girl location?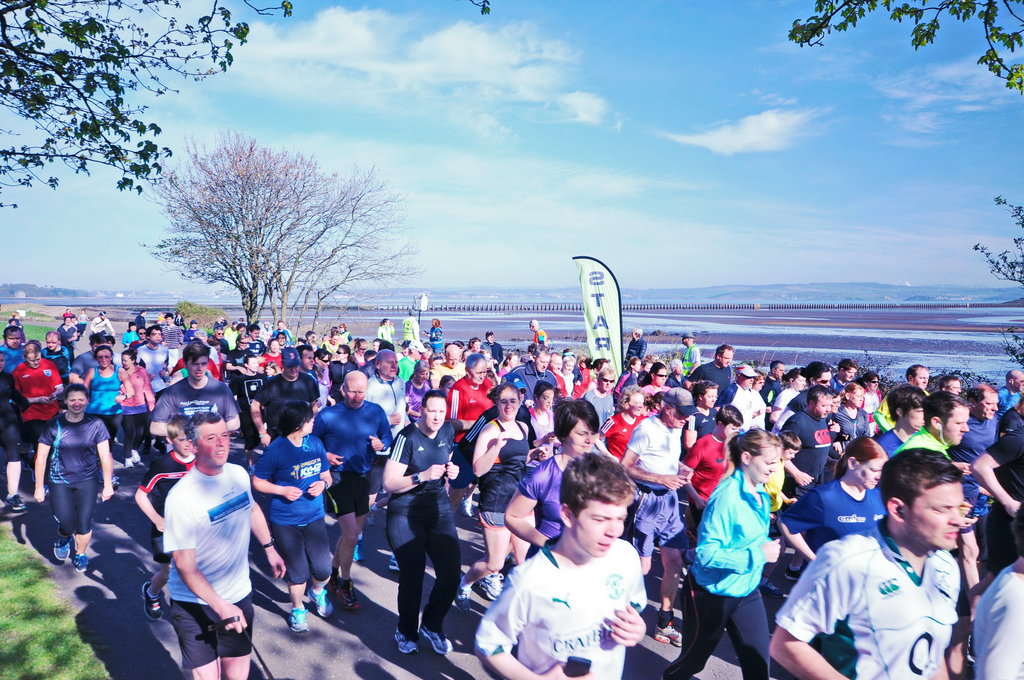
[662, 436, 770, 679]
